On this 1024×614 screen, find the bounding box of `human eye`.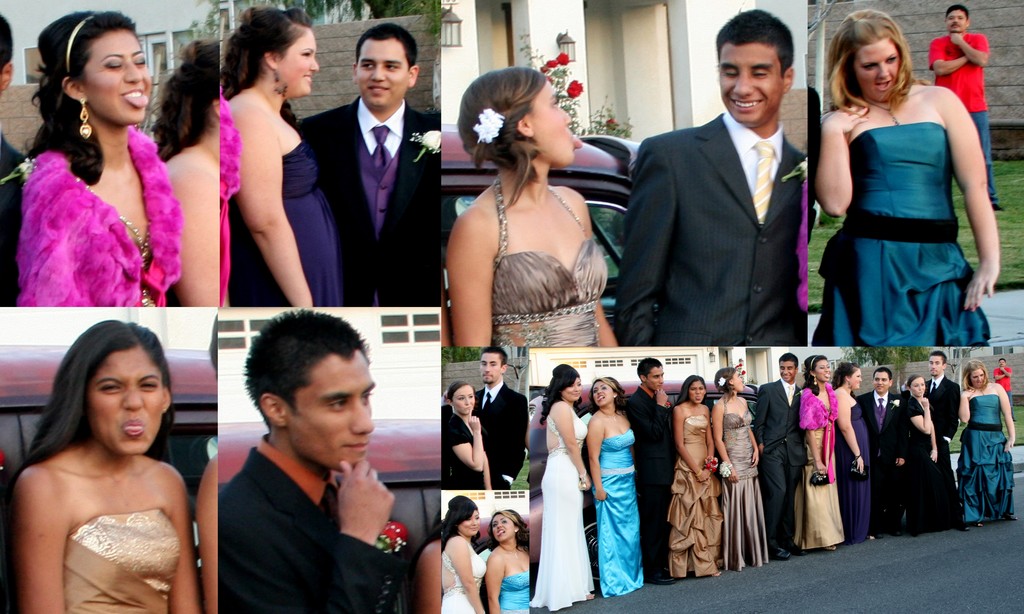
Bounding box: <box>936,361,940,364</box>.
